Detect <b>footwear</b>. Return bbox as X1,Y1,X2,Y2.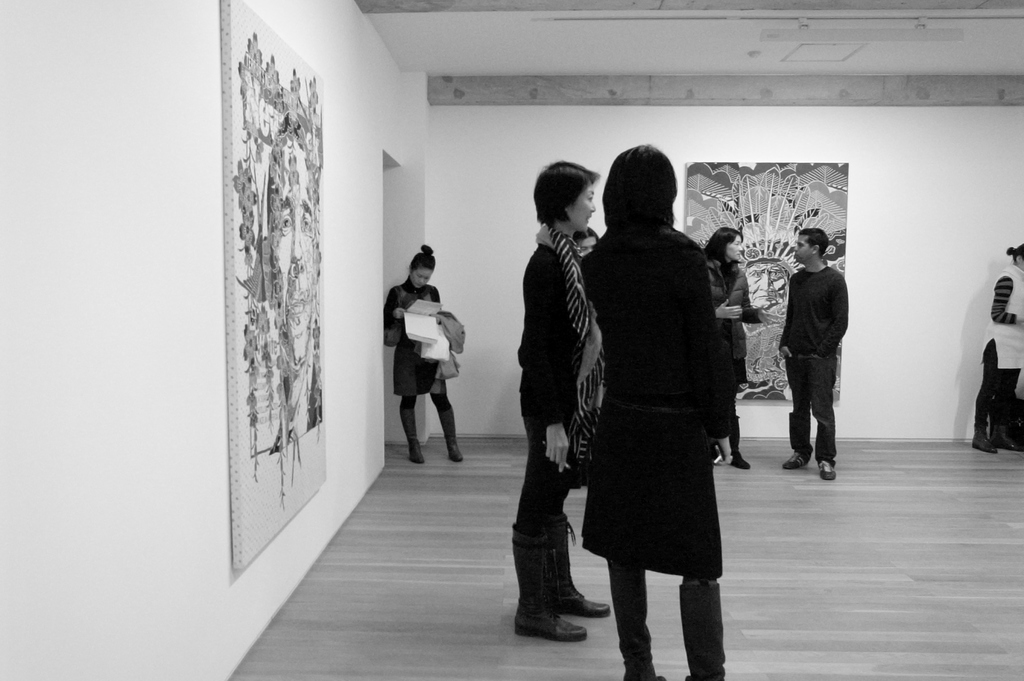
610,563,666,680.
